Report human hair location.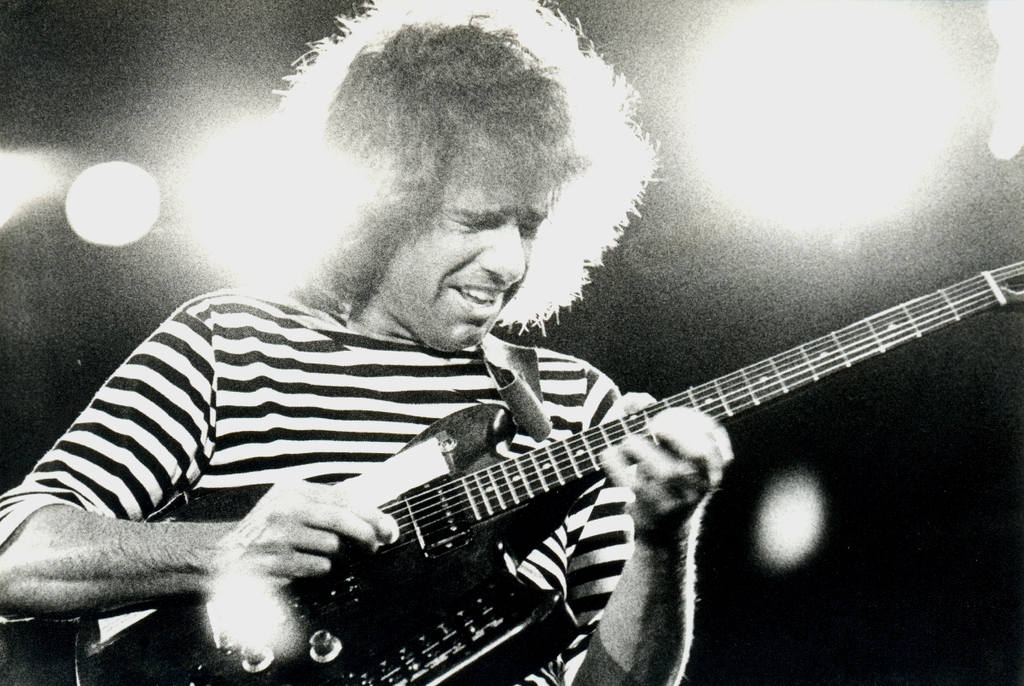
Report: [294, 25, 584, 247].
